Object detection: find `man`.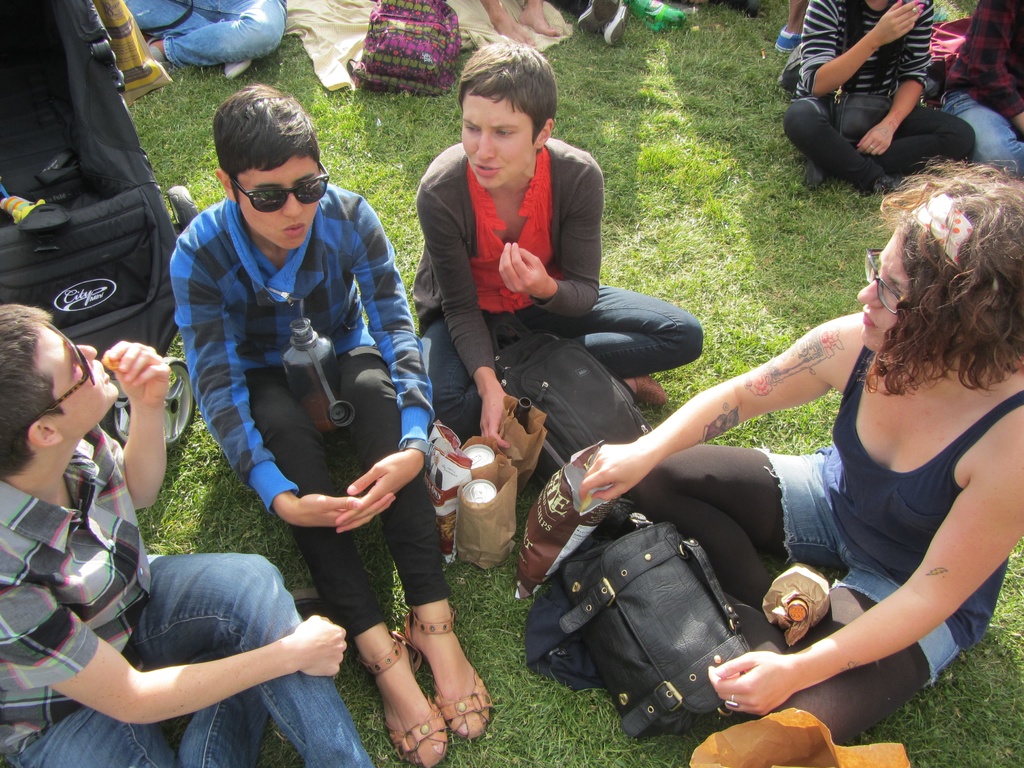
l=941, t=0, r=1023, b=181.
